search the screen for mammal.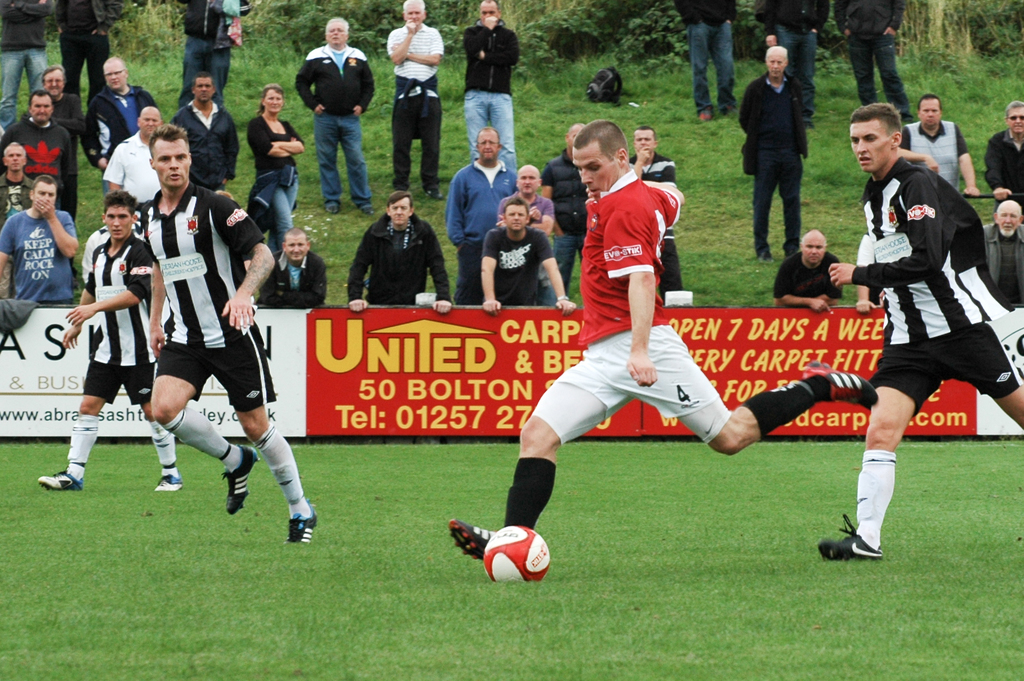
Found at l=347, t=188, r=449, b=315.
